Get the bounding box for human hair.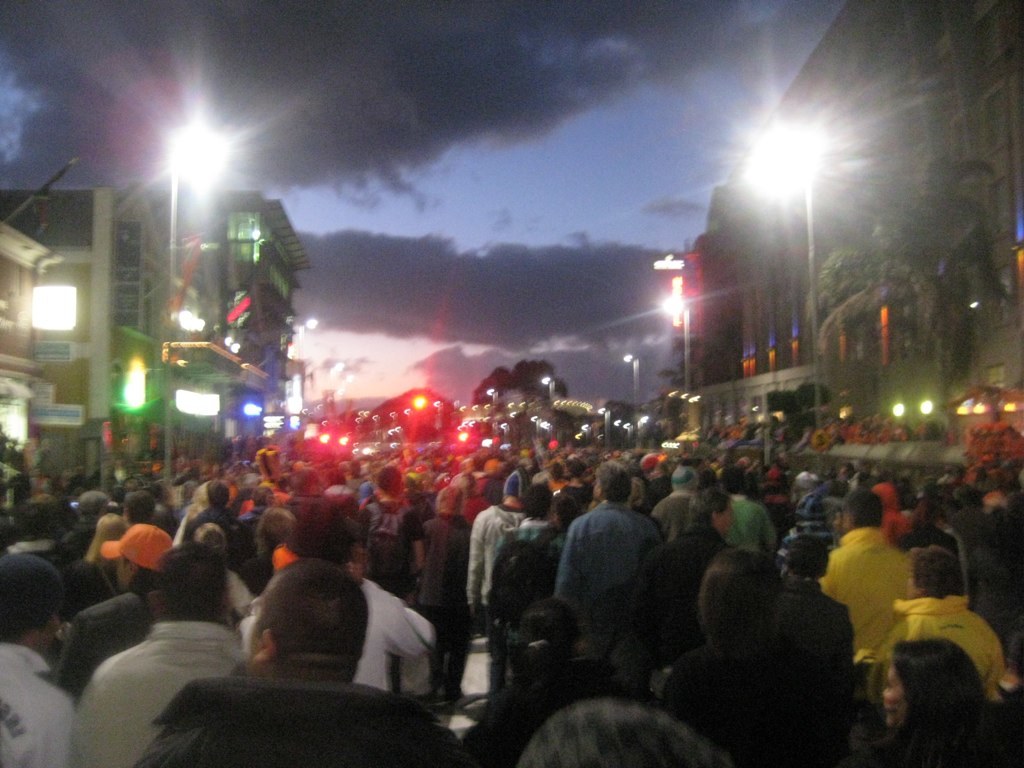
detection(696, 546, 782, 648).
